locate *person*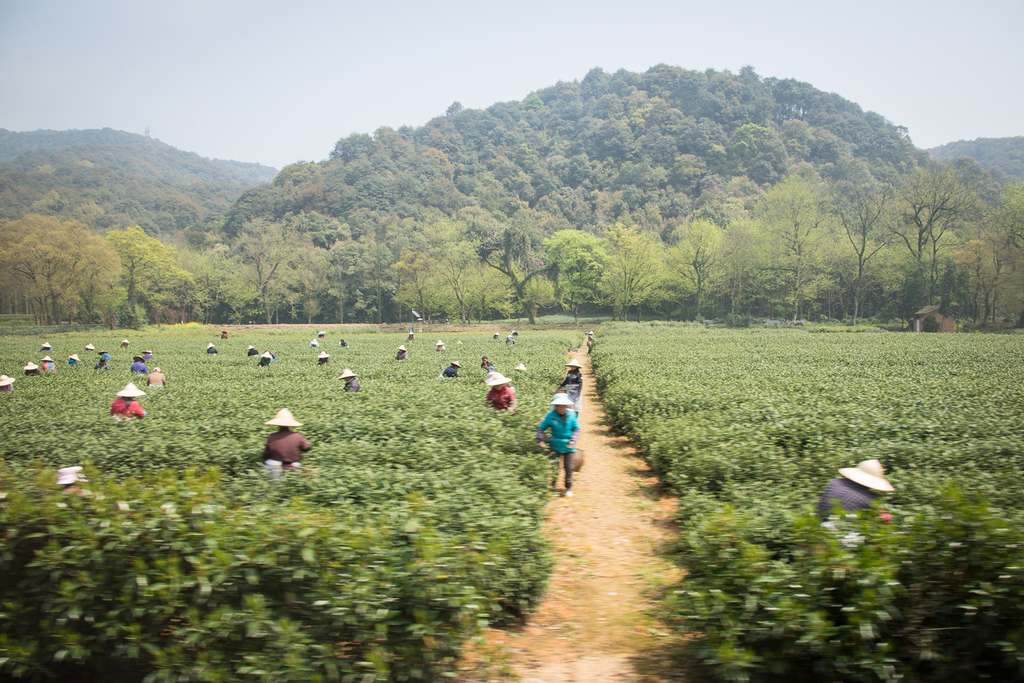
region(145, 349, 152, 360)
